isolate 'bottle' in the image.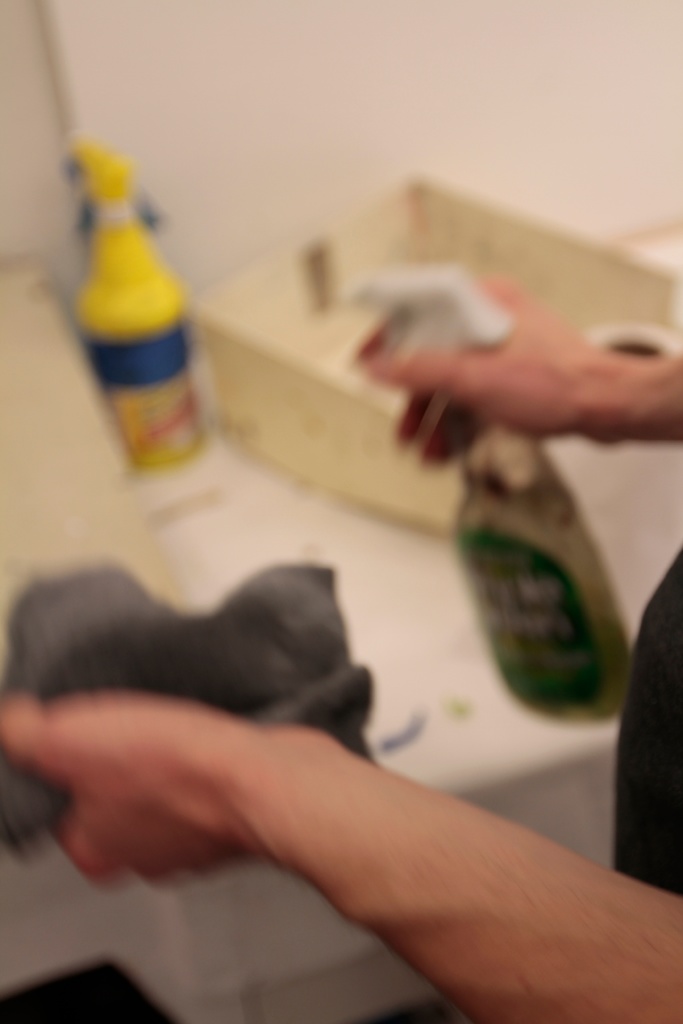
Isolated region: bbox=(333, 257, 655, 736).
